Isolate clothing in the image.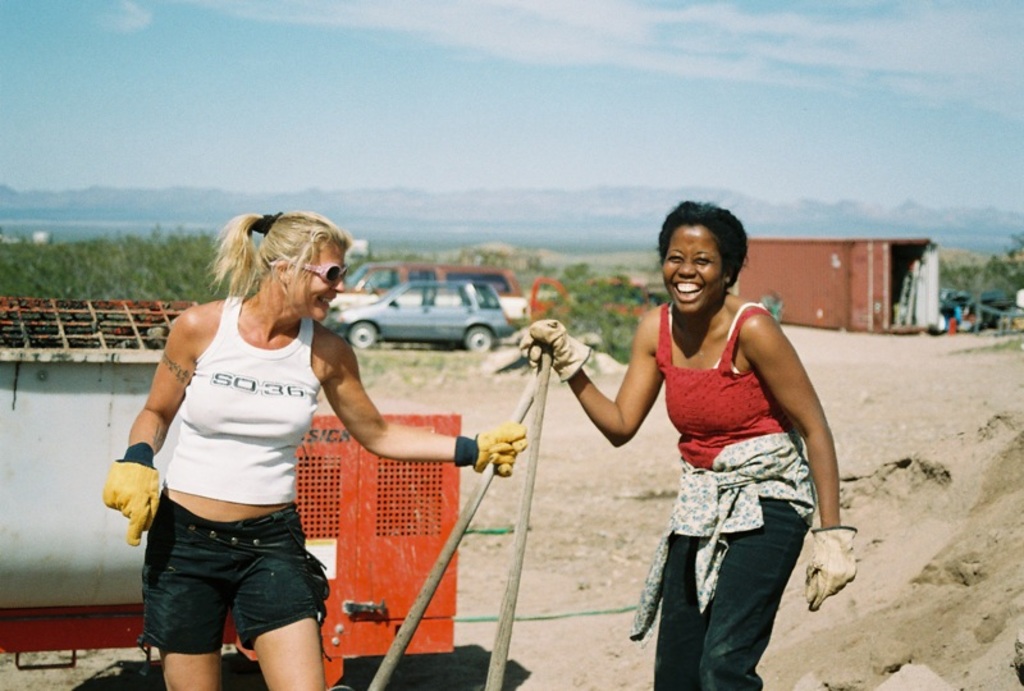
Isolated region: select_region(155, 292, 312, 507).
